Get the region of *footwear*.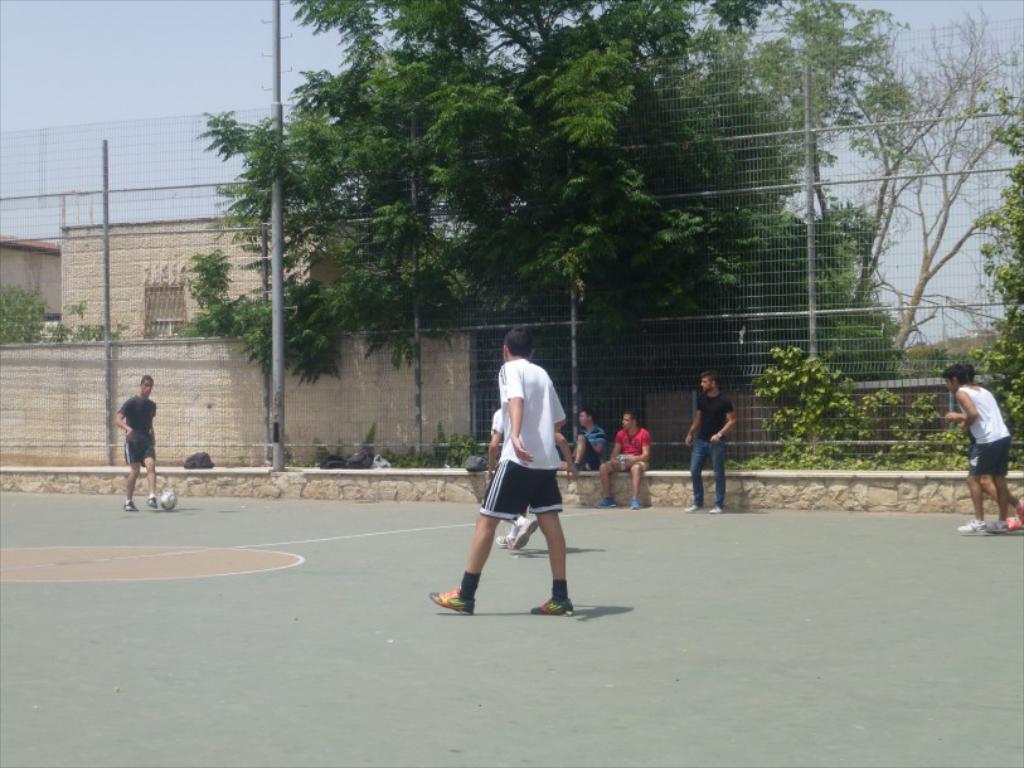
region(956, 519, 993, 538).
